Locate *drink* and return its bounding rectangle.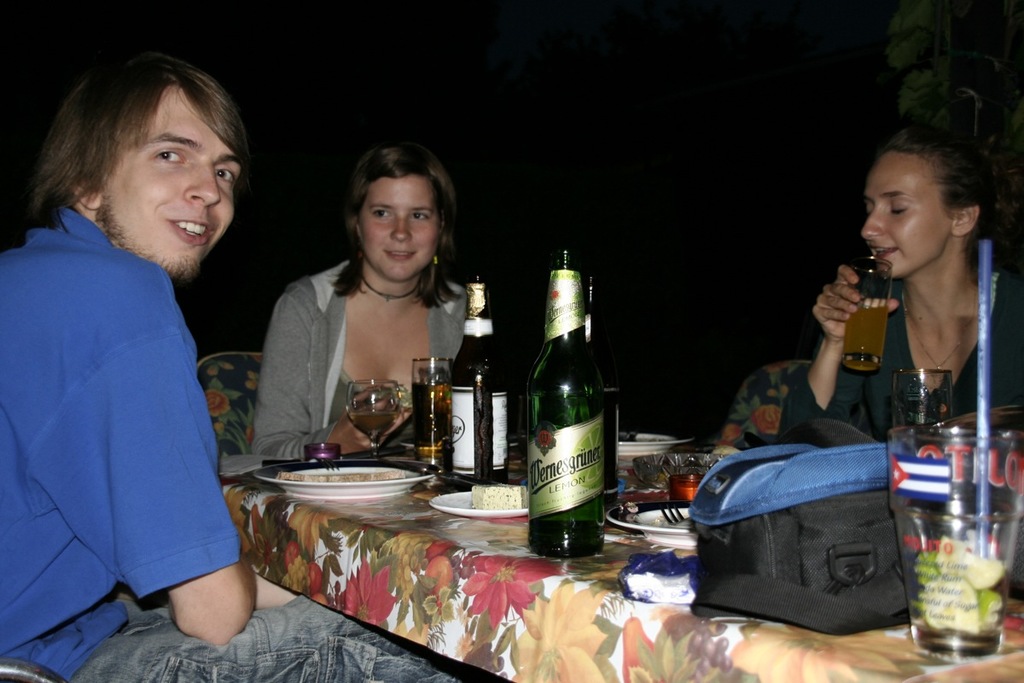
x1=526 y1=250 x2=609 y2=563.
